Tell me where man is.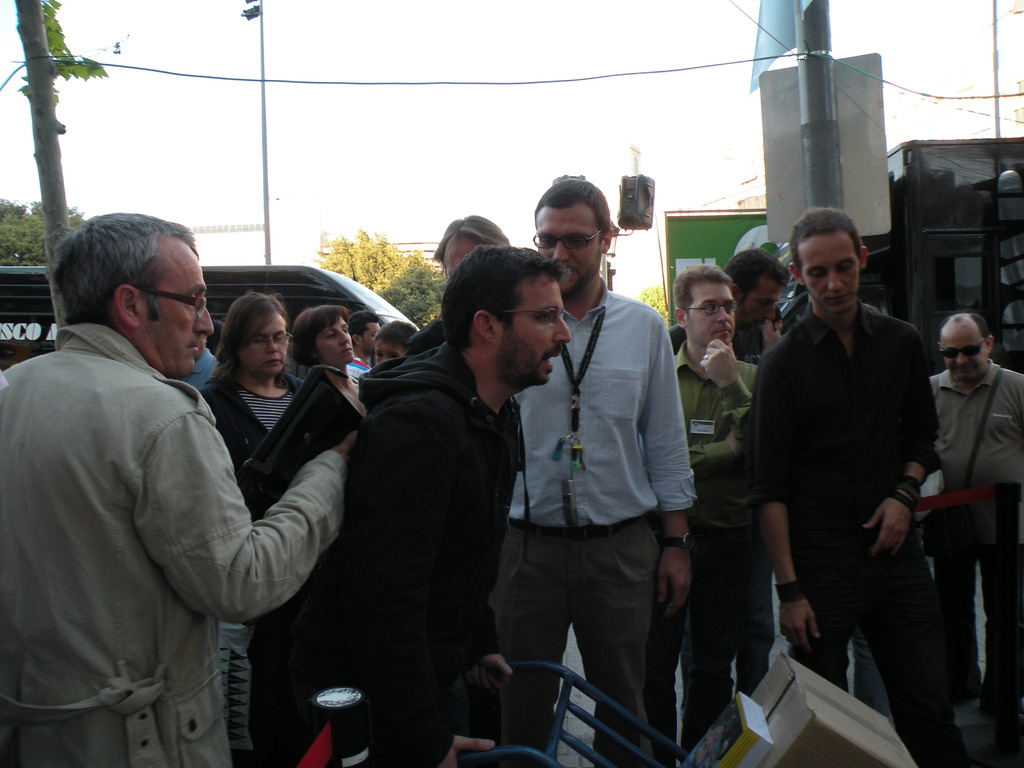
man is at [352,246,569,767].
